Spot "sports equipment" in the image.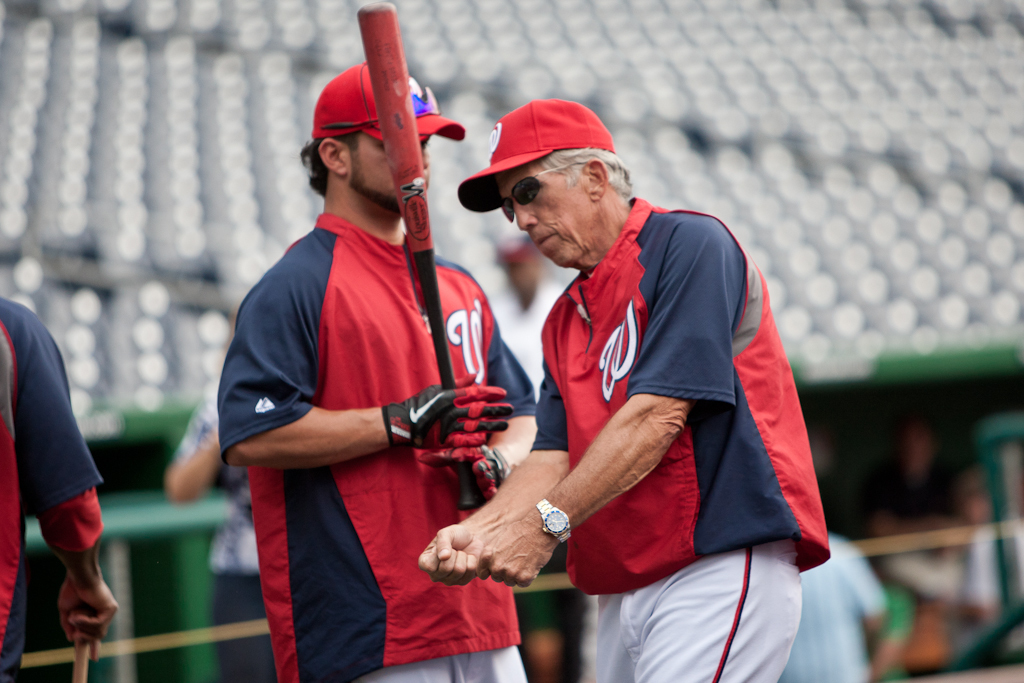
"sports equipment" found at bbox(356, 3, 482, 509).
